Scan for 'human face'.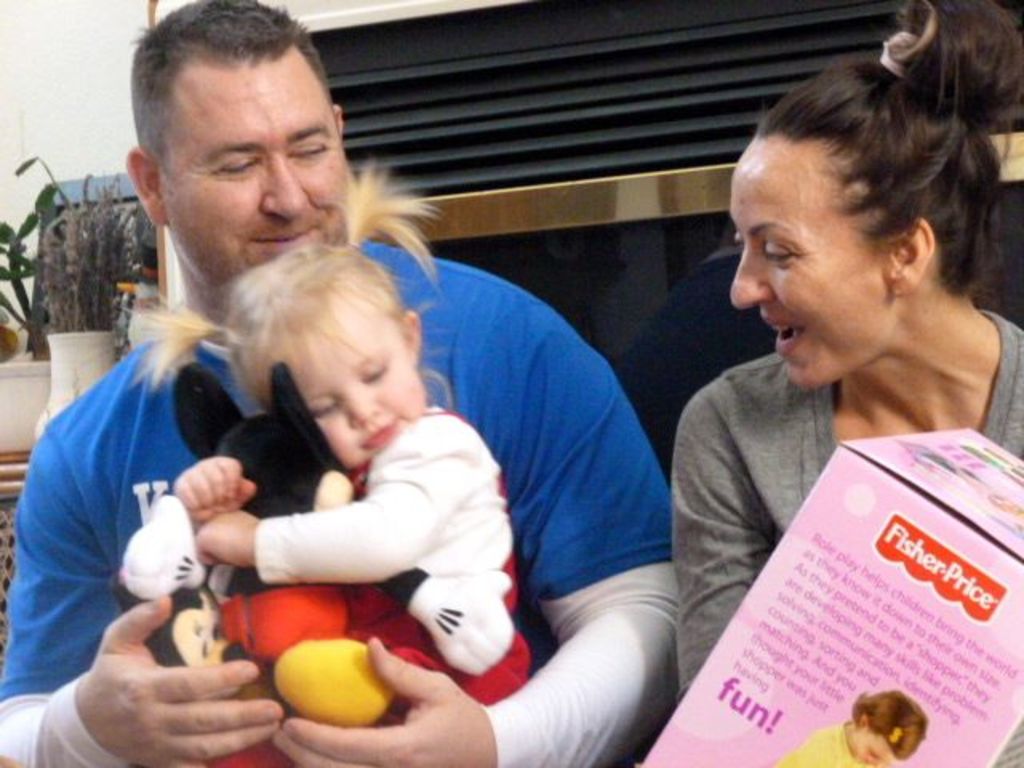
Scan result: [155,50,354,298].
